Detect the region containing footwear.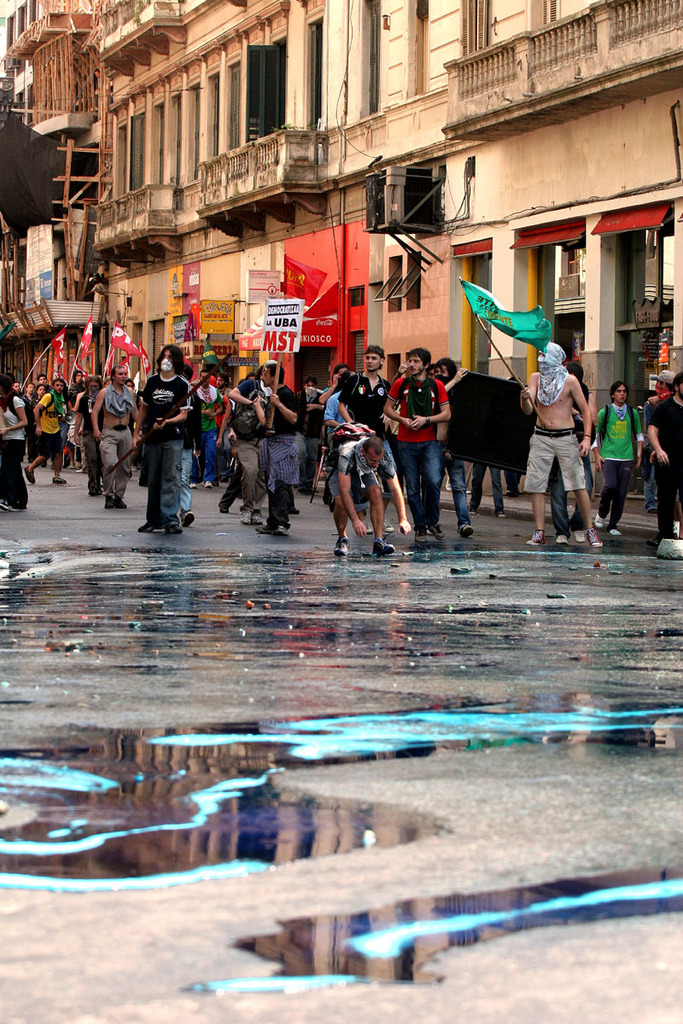
<box>581,528,606,550</box>.
